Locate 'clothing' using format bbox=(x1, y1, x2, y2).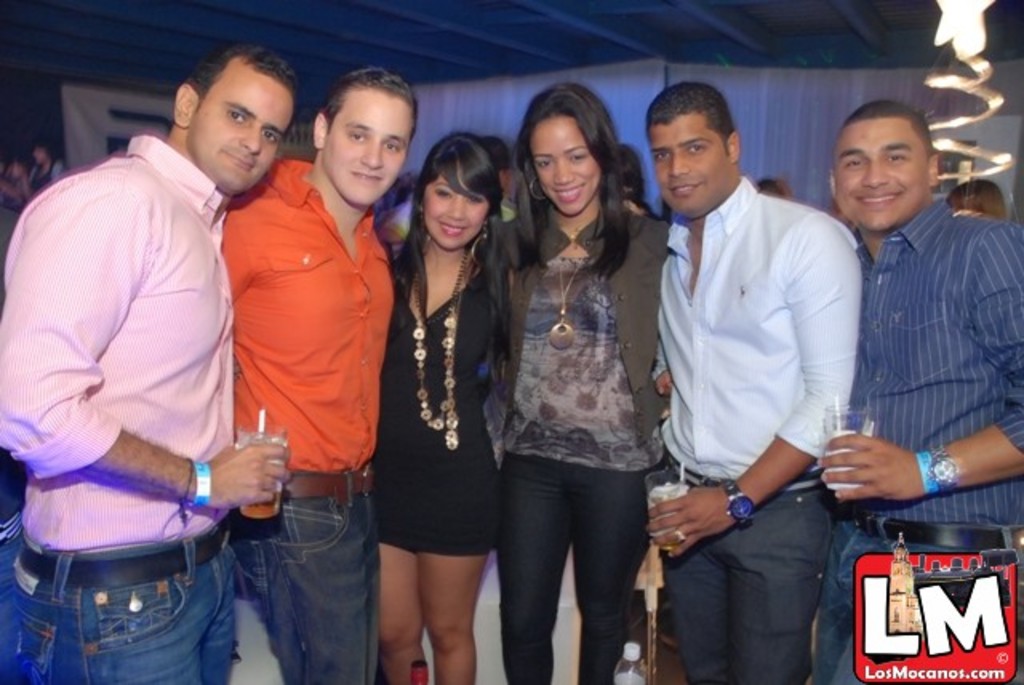
bbox=(378, 258, 491, 555).
